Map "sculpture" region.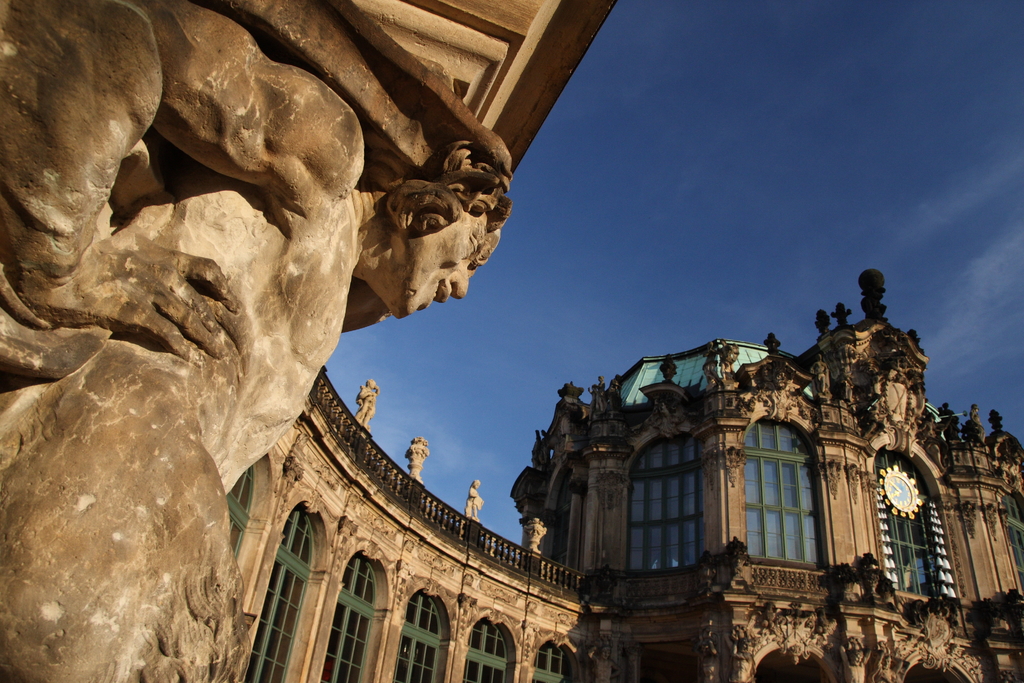
Mapped to <box>356,380,381,435</box>.
